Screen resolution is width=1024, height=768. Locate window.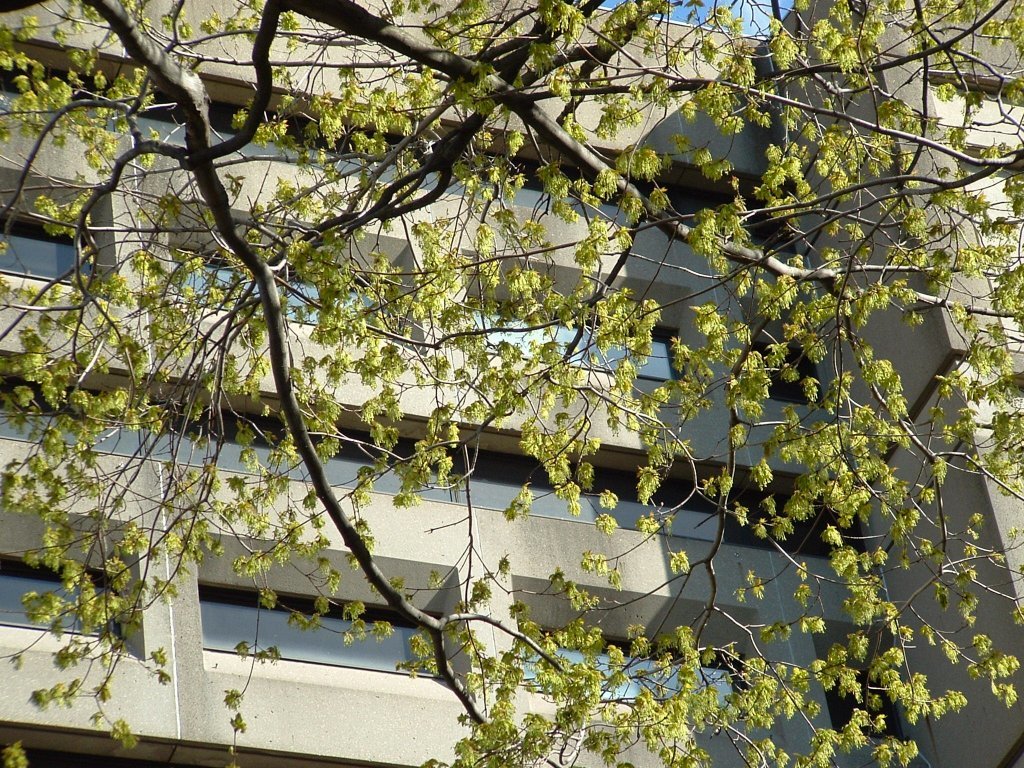
[left=761, top=346, right=831, bottom=403].
